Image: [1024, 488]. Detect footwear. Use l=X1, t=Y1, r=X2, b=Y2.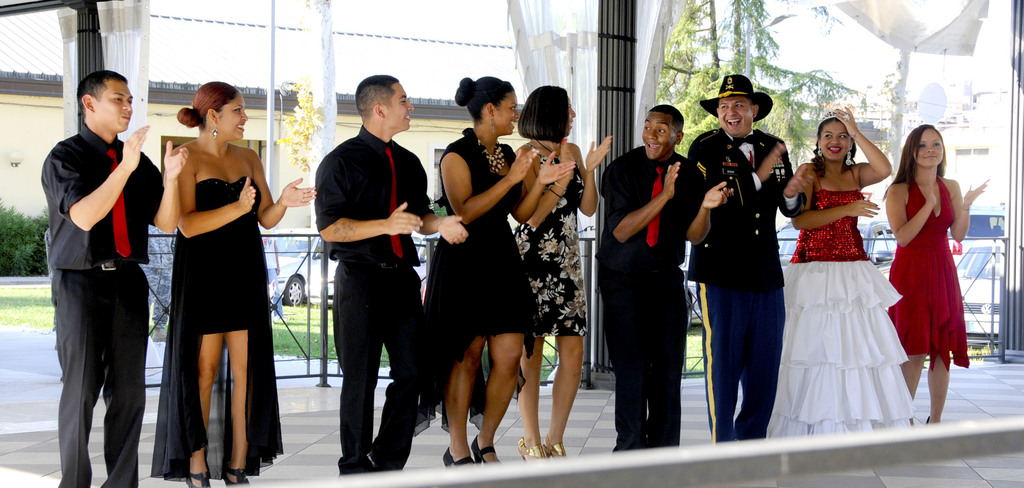
l=471, t=431, r=497, b=470.
